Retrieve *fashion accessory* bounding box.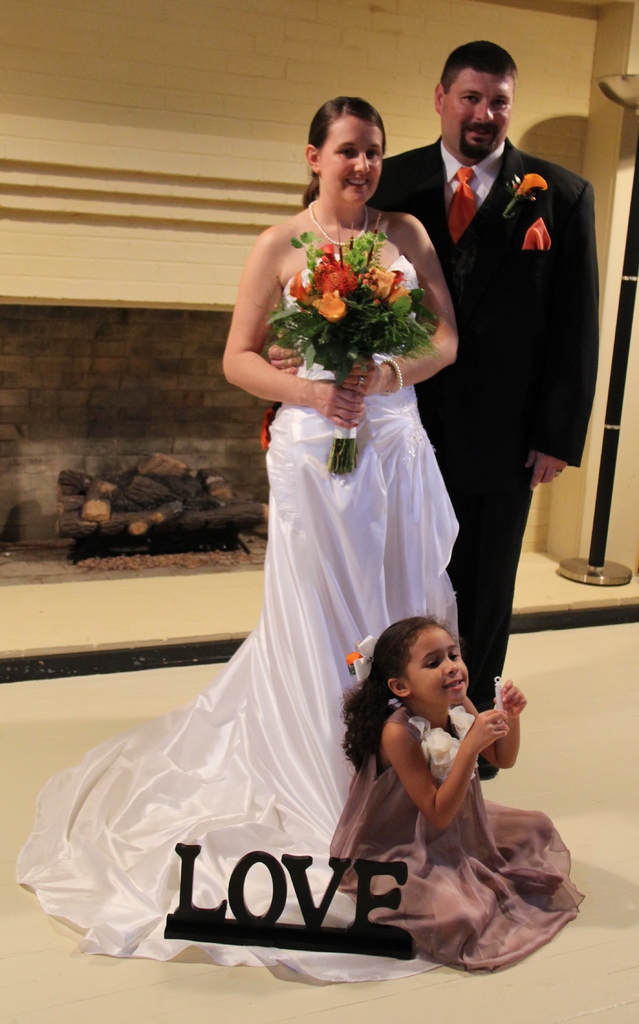
Bounding box: bbox=[555, 467, 564, 477].
